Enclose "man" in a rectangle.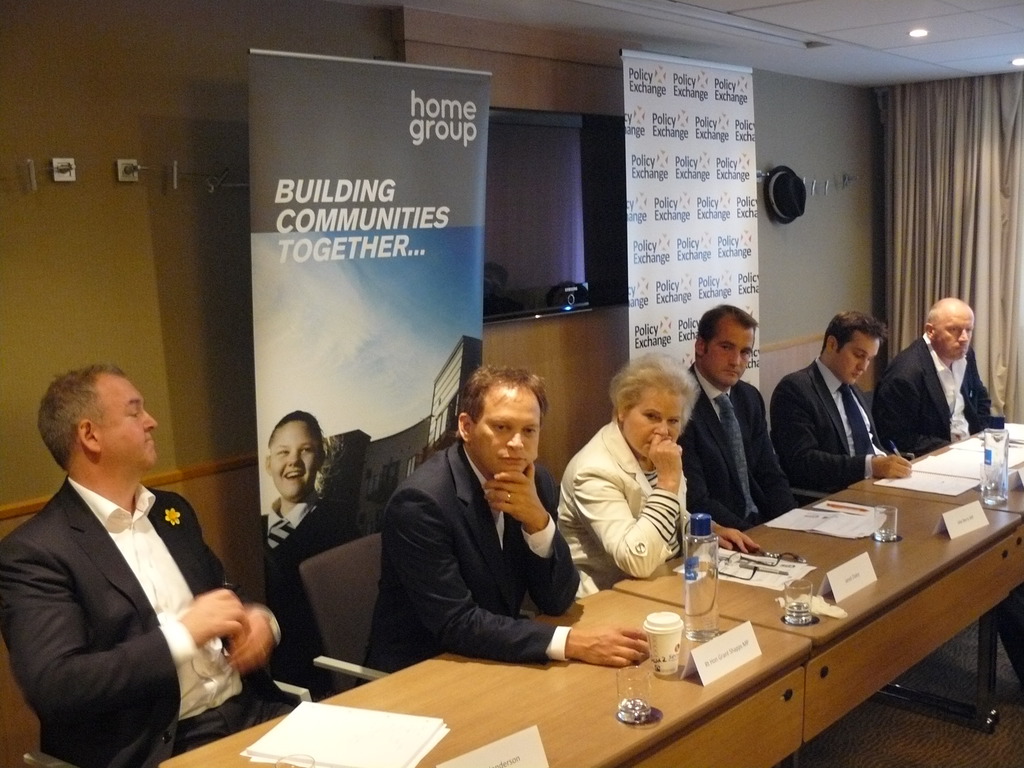
<bbox>874, 295, 1011, 458</bbox>.
